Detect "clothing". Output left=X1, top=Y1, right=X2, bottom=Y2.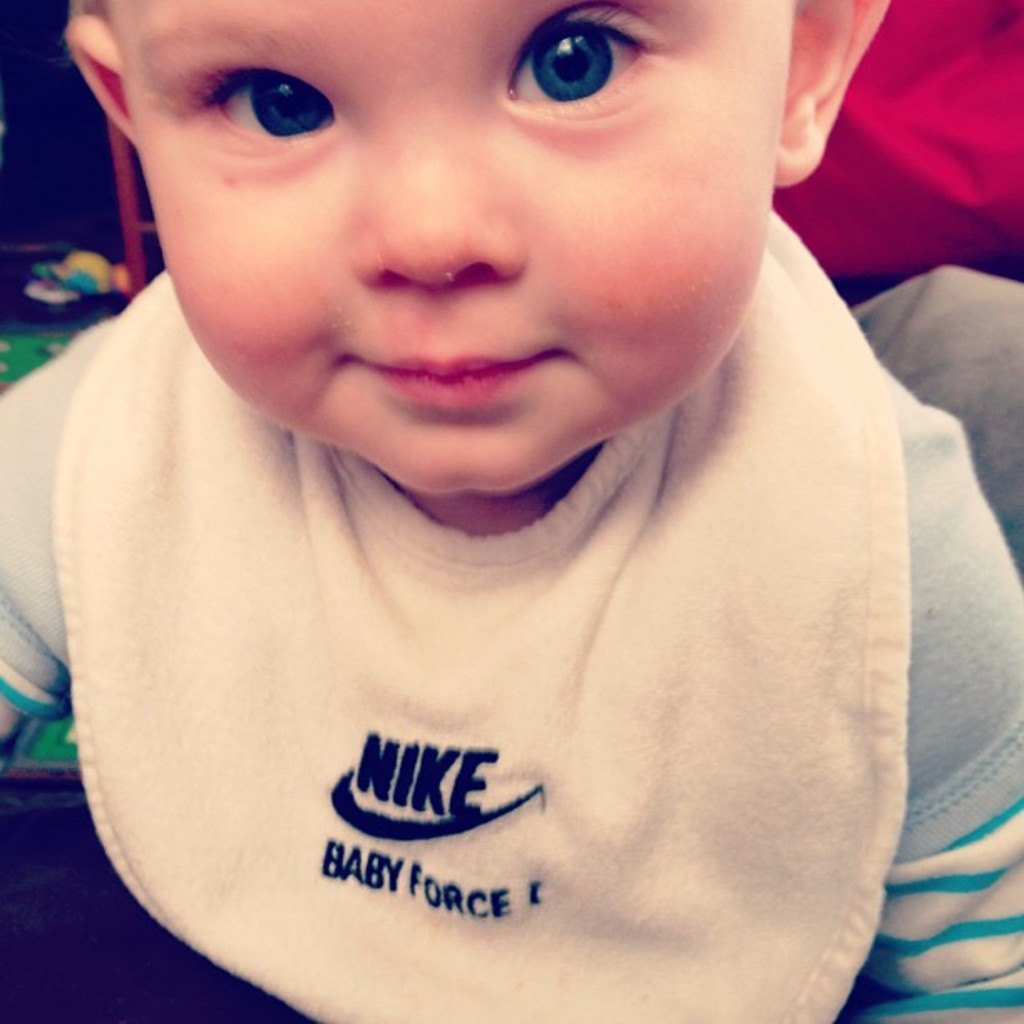
left=10, top=161, right=1023, bottom=982.
